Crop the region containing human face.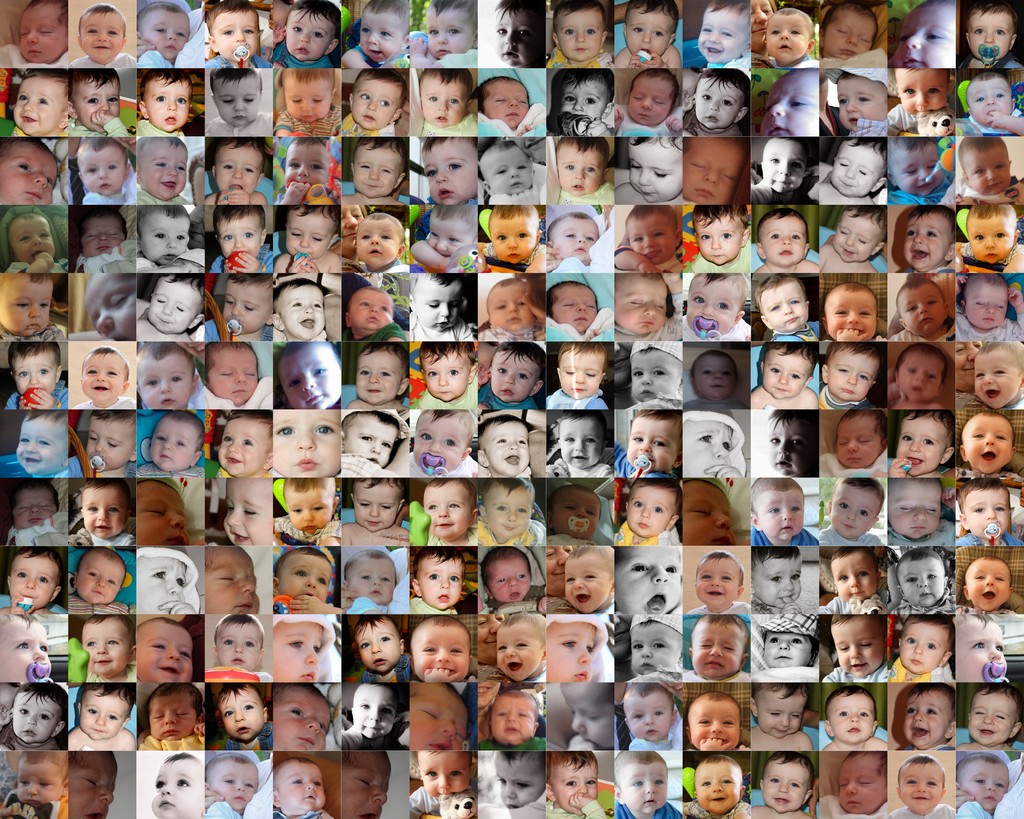
Crop region: [478, 418, 531, 475].
